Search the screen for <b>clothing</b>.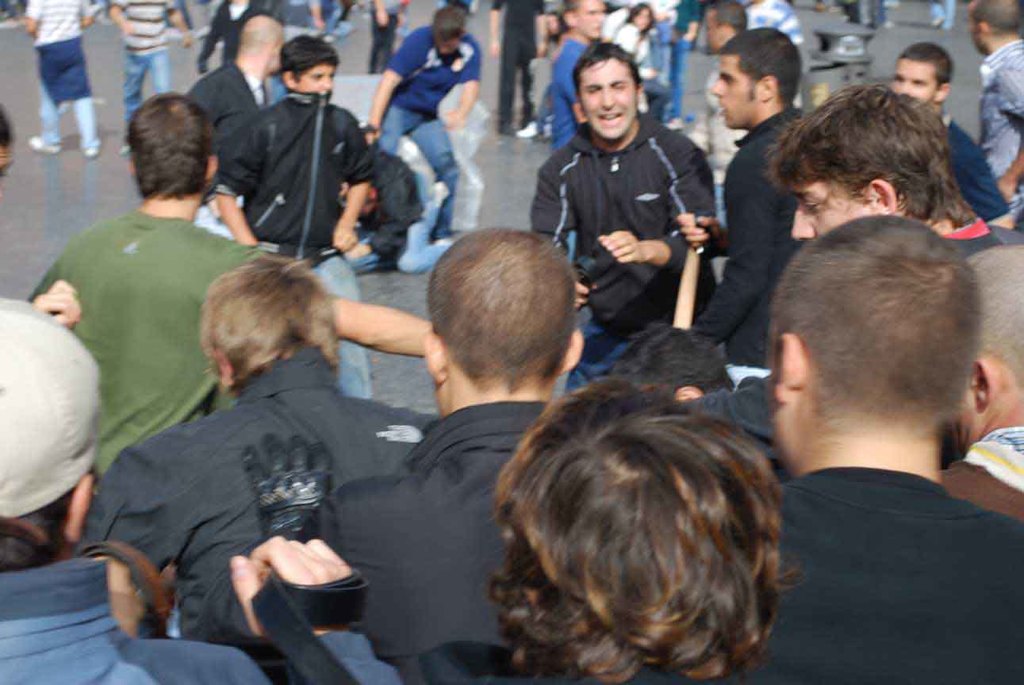
Found at 209:91:378:395.
